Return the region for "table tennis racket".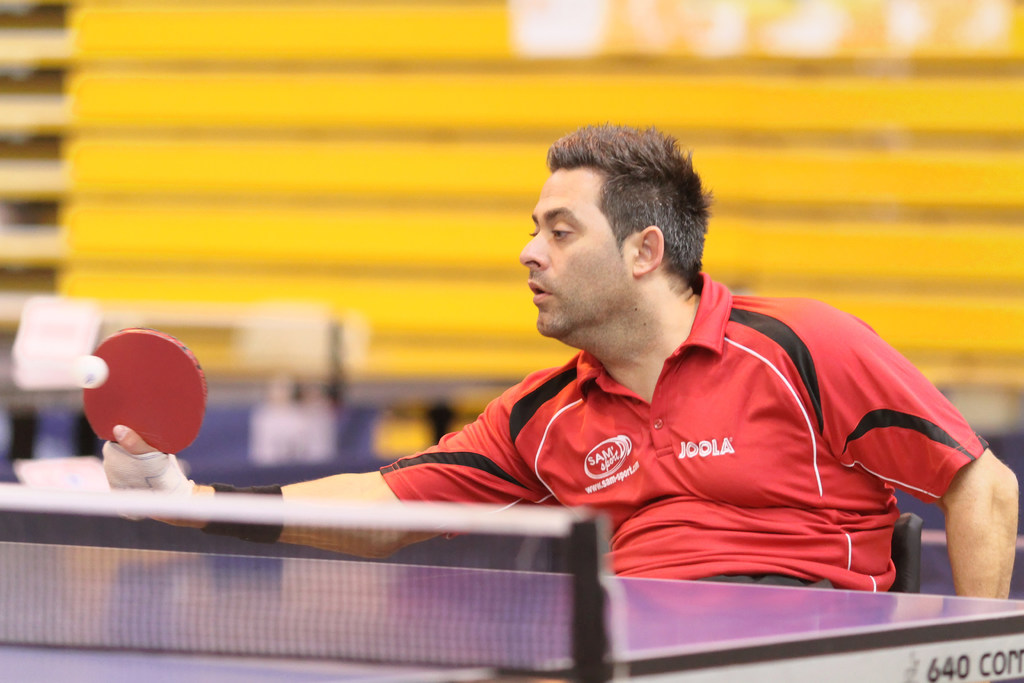
region(80, 329, 207, 521).
